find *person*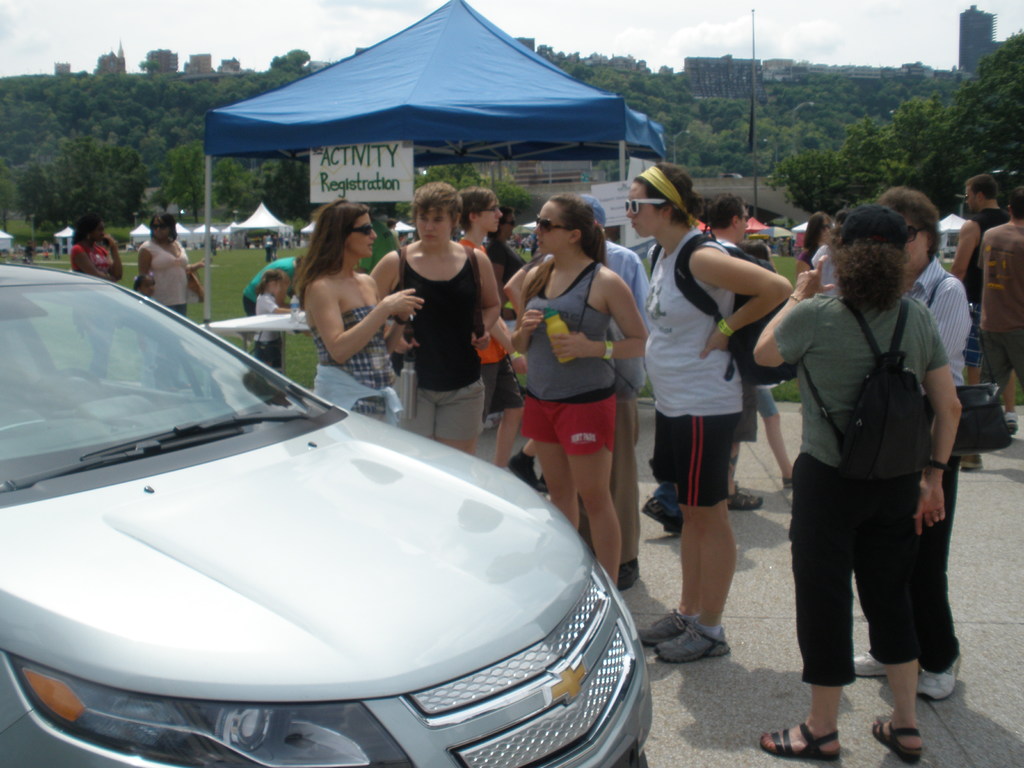
detection(242, 254, 303, 324)
